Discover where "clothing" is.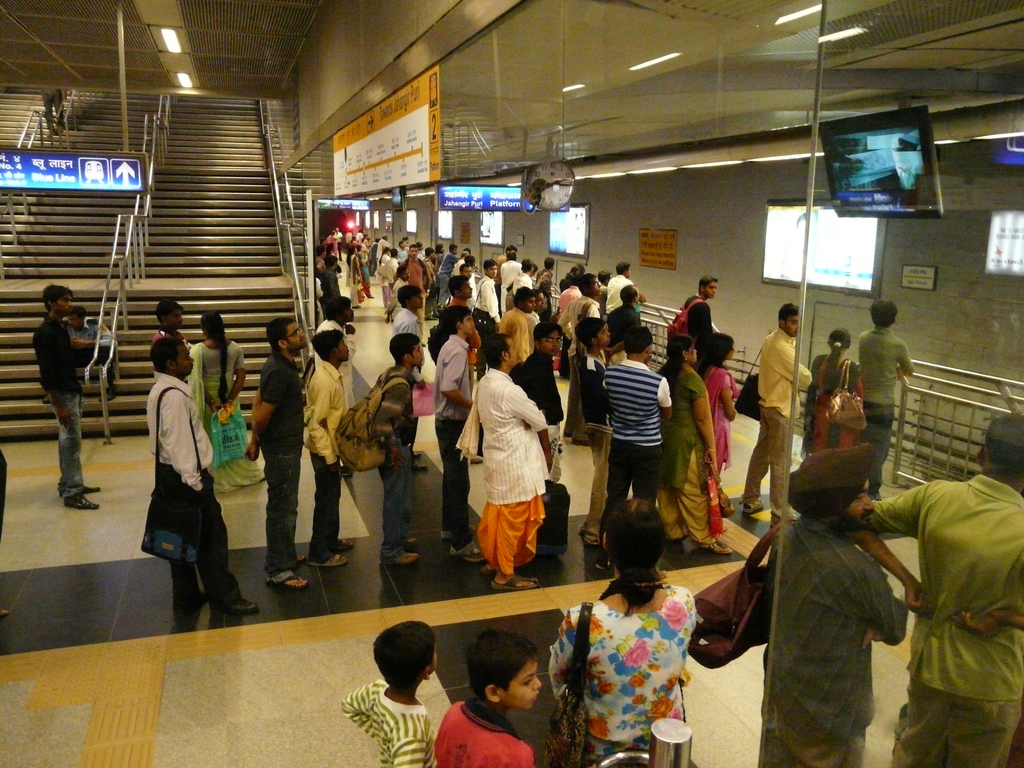
Discovered at bbox(258, 449, 303, 580).
